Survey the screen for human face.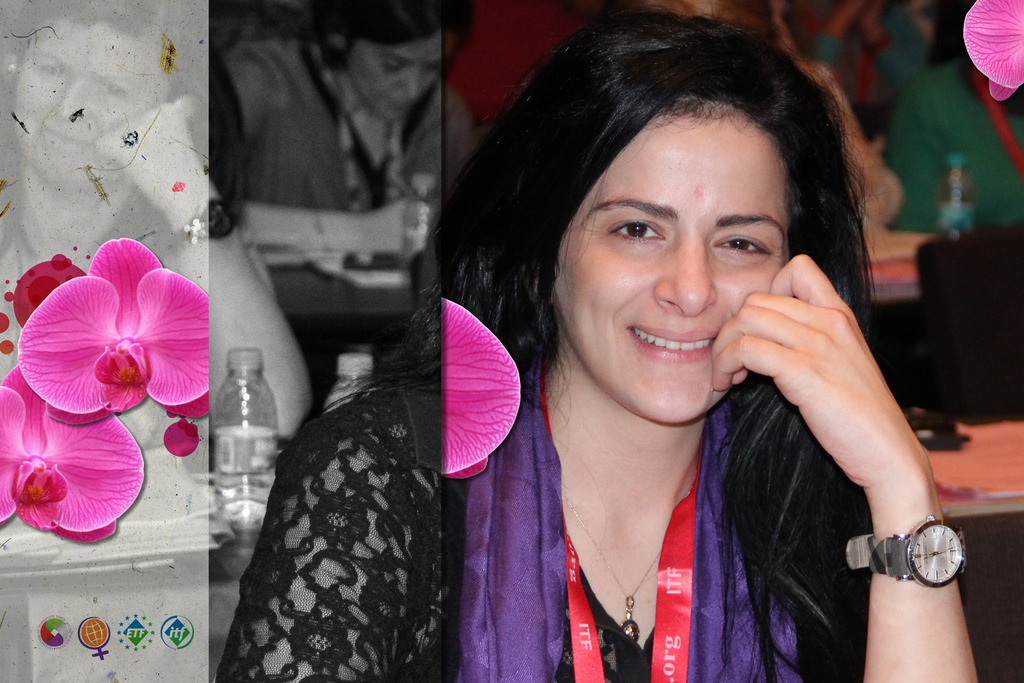
Survey found: 563,96,793,417.
